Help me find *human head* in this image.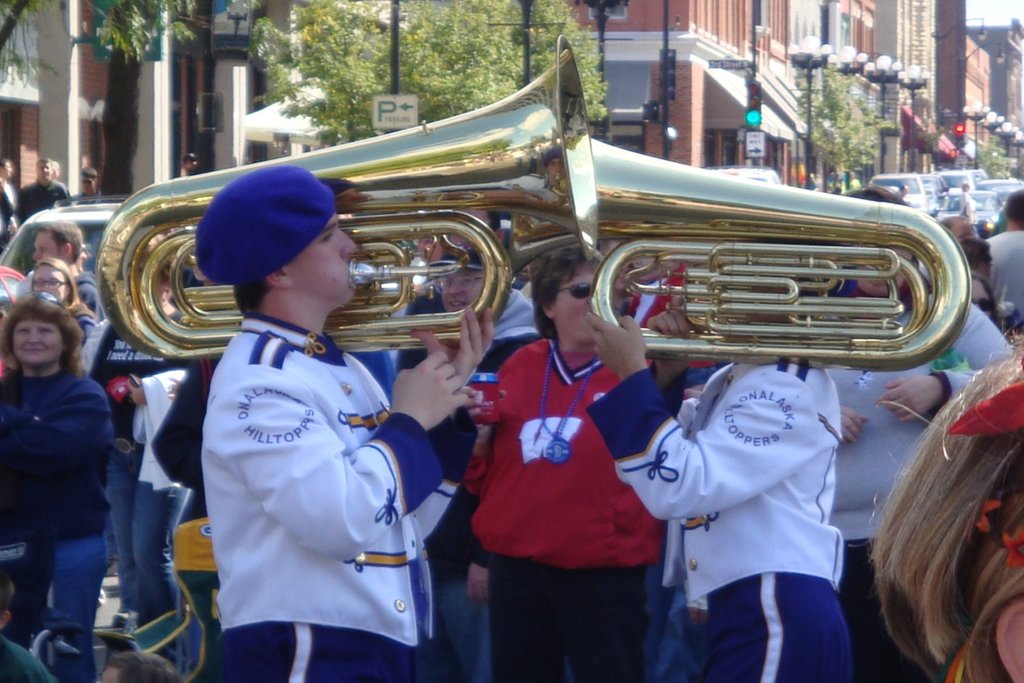
Found it: (538,246,626,349).
